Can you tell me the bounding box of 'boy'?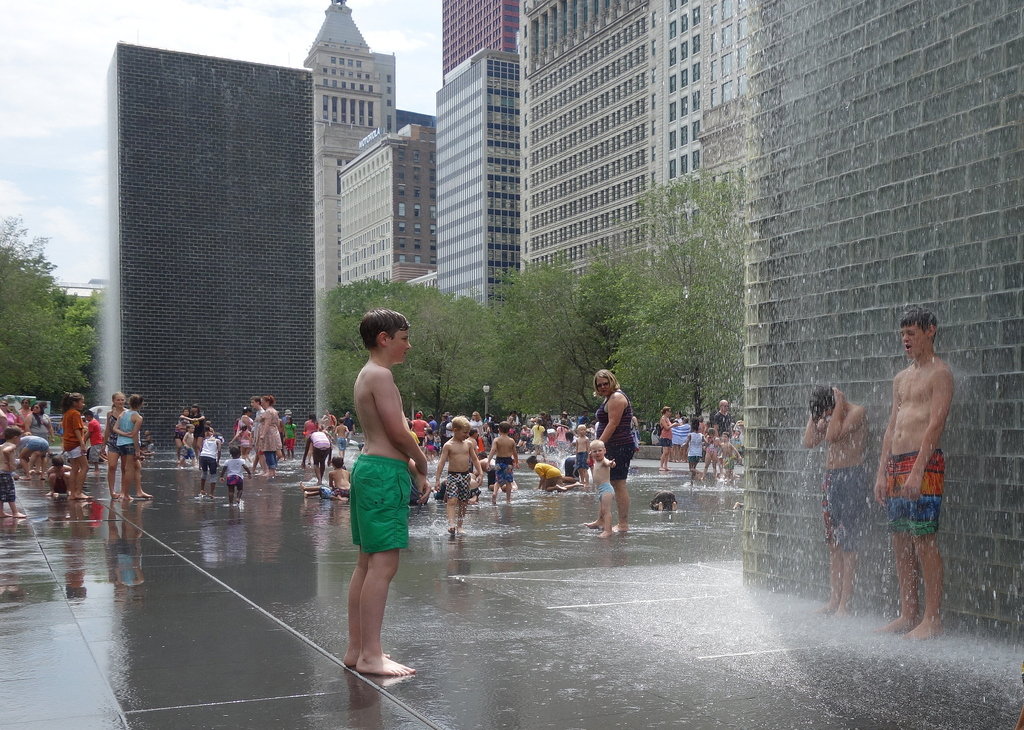
803:385:868:623.
